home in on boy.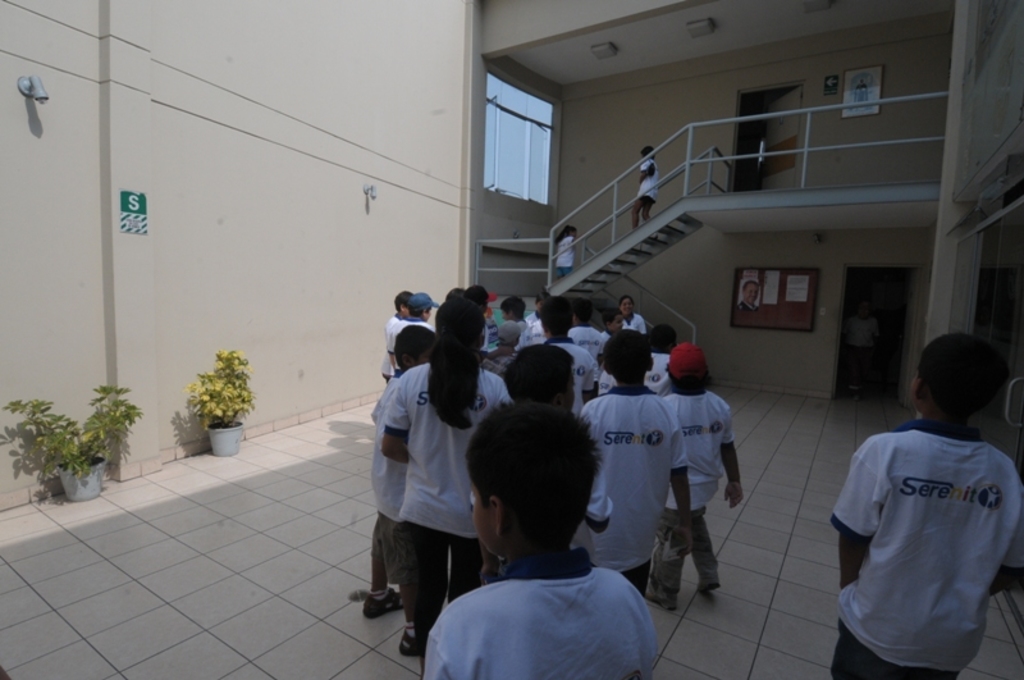
Homed in at [left=646, top=327, right=676, bottom=391].
